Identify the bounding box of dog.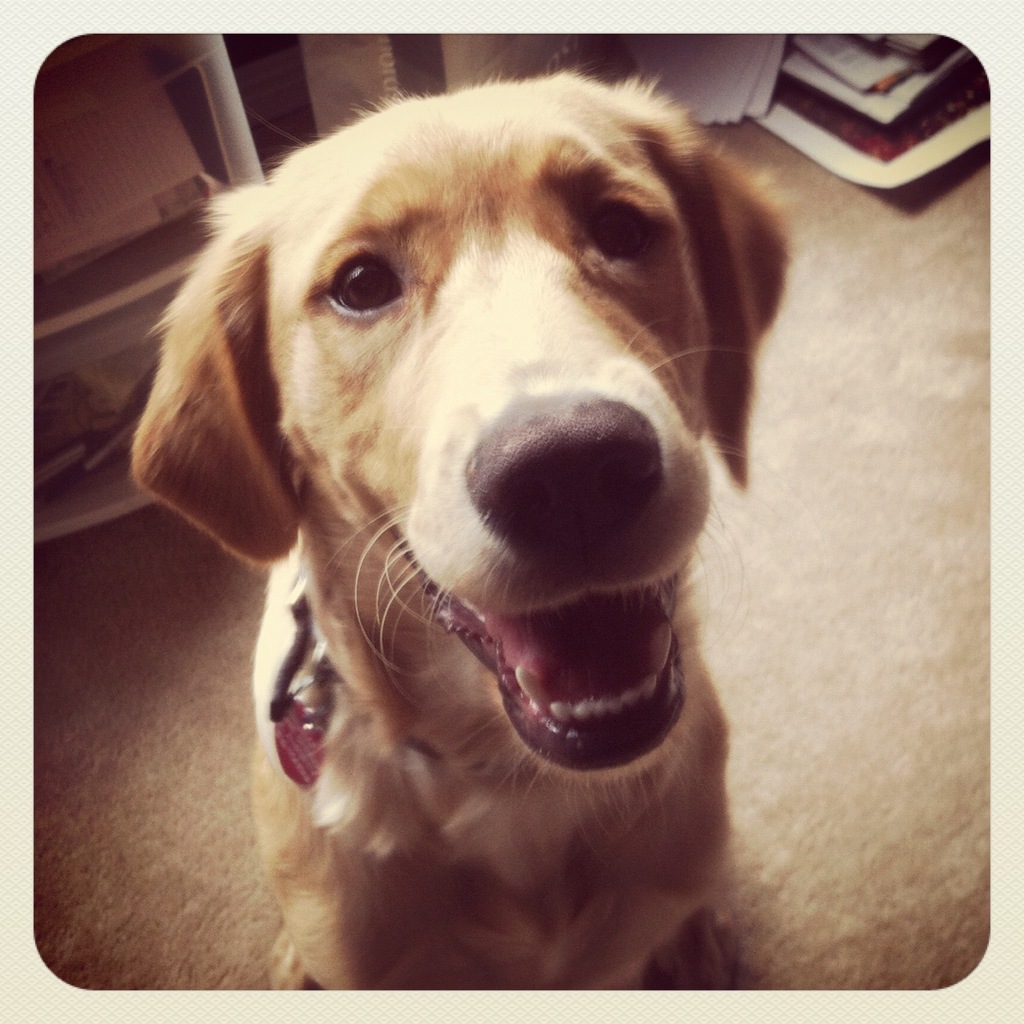
126, 58, 794, 994.
